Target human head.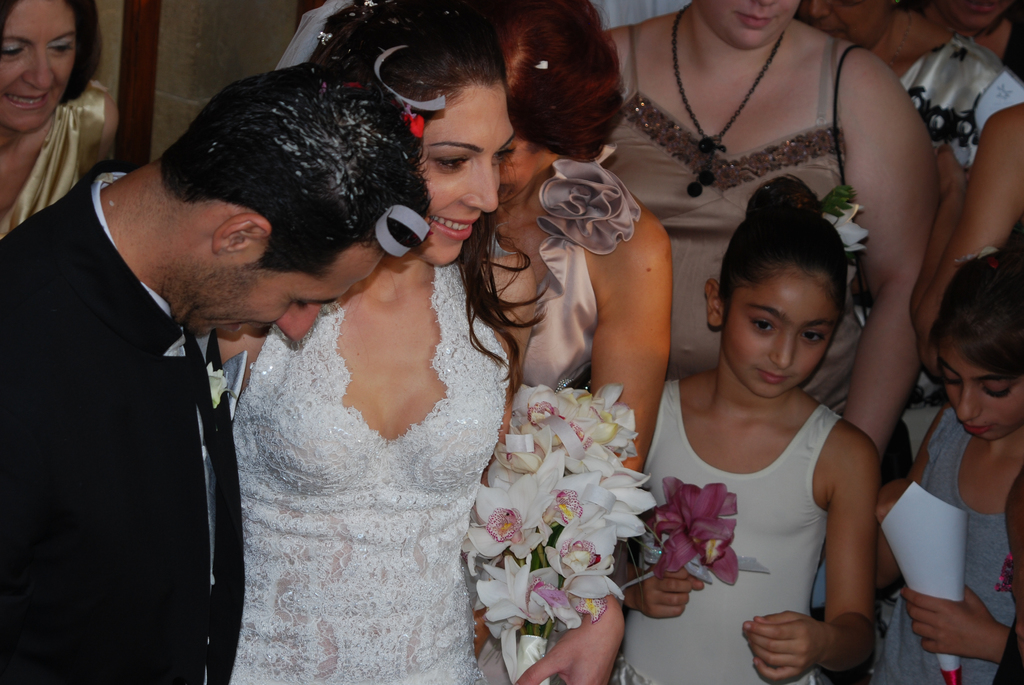
Target region: 307,0,516,267.
